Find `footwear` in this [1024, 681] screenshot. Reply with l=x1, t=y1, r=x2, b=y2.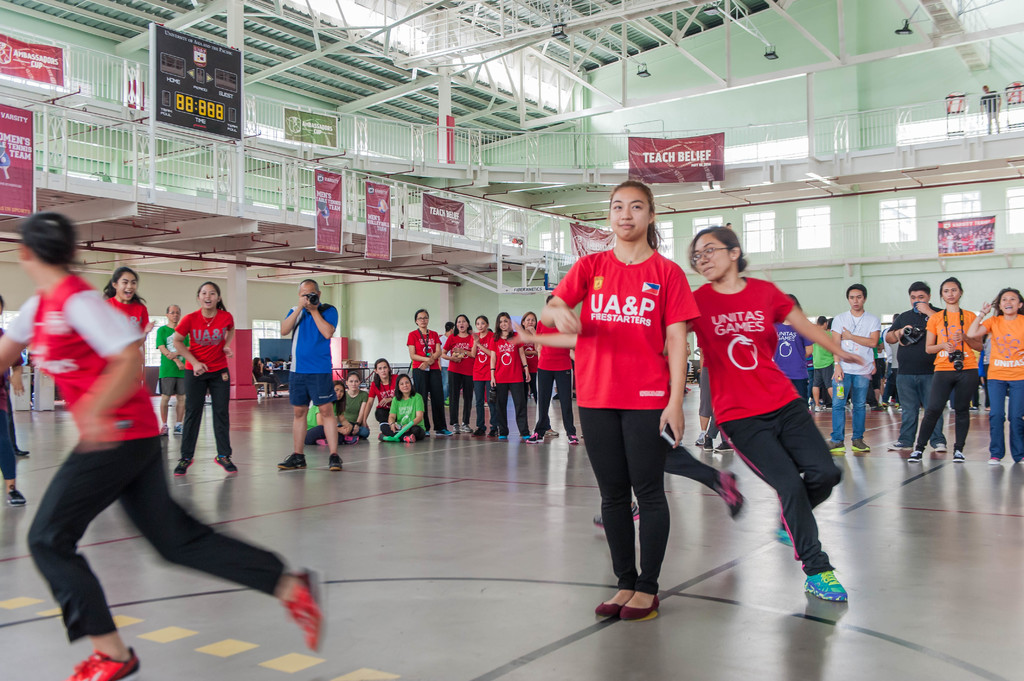
l=499, t=432, r=512, b=443.
